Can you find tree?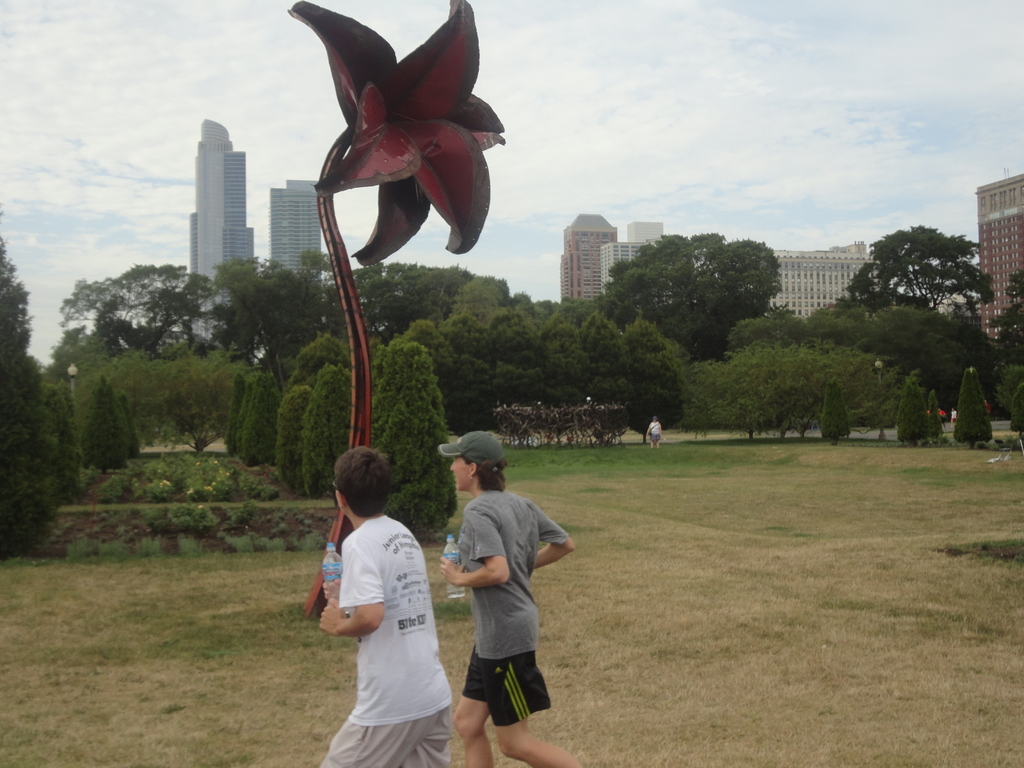
Yes, bounding box: rect(778, 212, 1017, 468).
